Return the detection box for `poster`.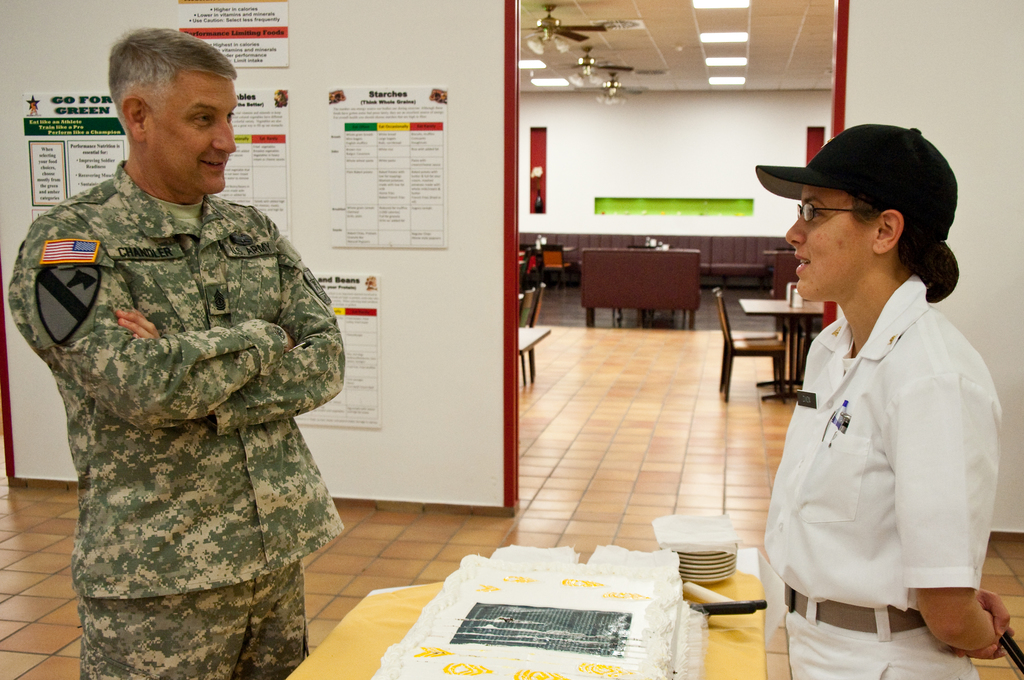
<box>212,88,291,242</box>.
